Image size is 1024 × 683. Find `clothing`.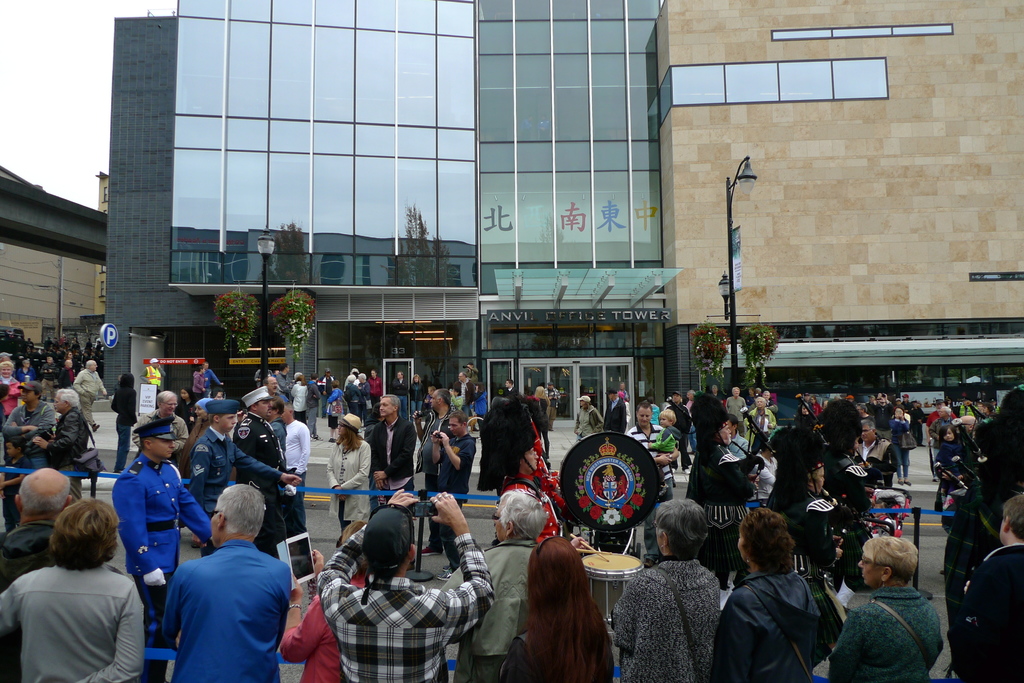
(left=317, top=525, right=496, bottom=682).
